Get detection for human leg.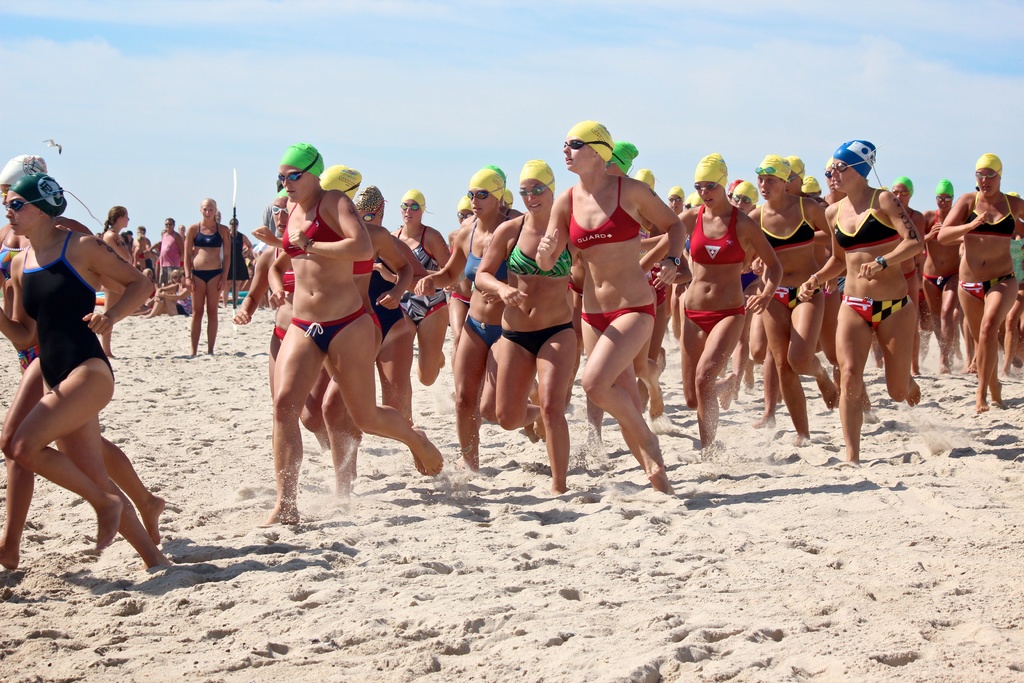
Detection: bbox=[919, 284, 952, 363].
